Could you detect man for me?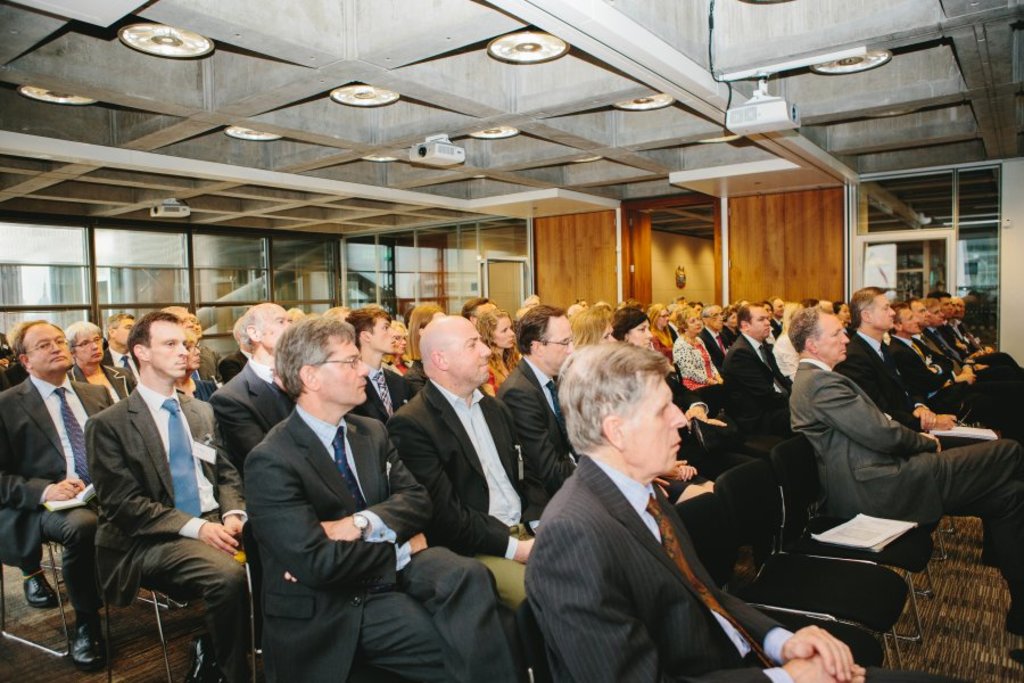
Detection result: (x1=465, y1=296, x2=494, y2=313).
